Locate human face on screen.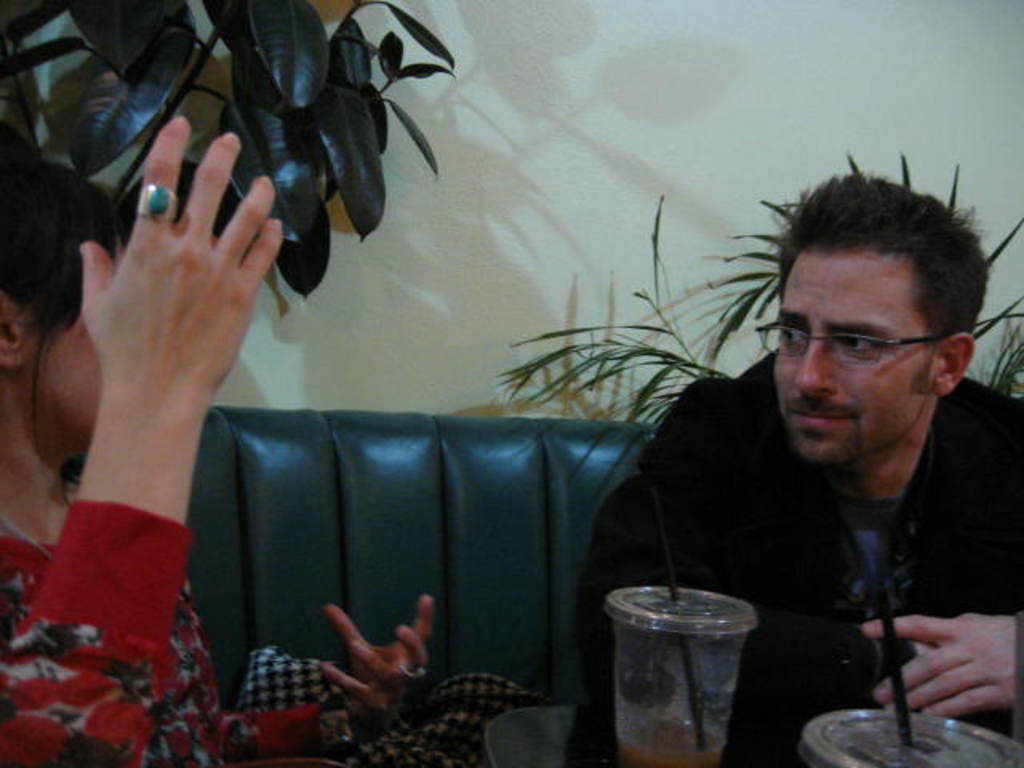
On screen at detection(37, 238, 118, 442).
